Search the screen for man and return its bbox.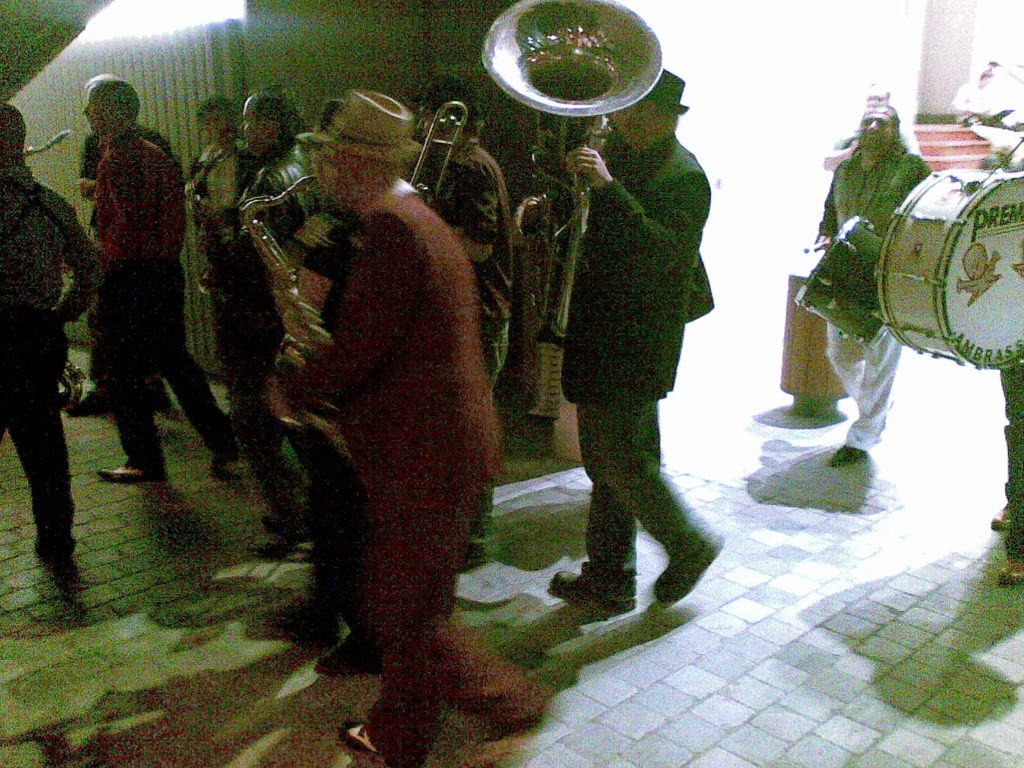
Found: <box>100,78,228,483</box>.
